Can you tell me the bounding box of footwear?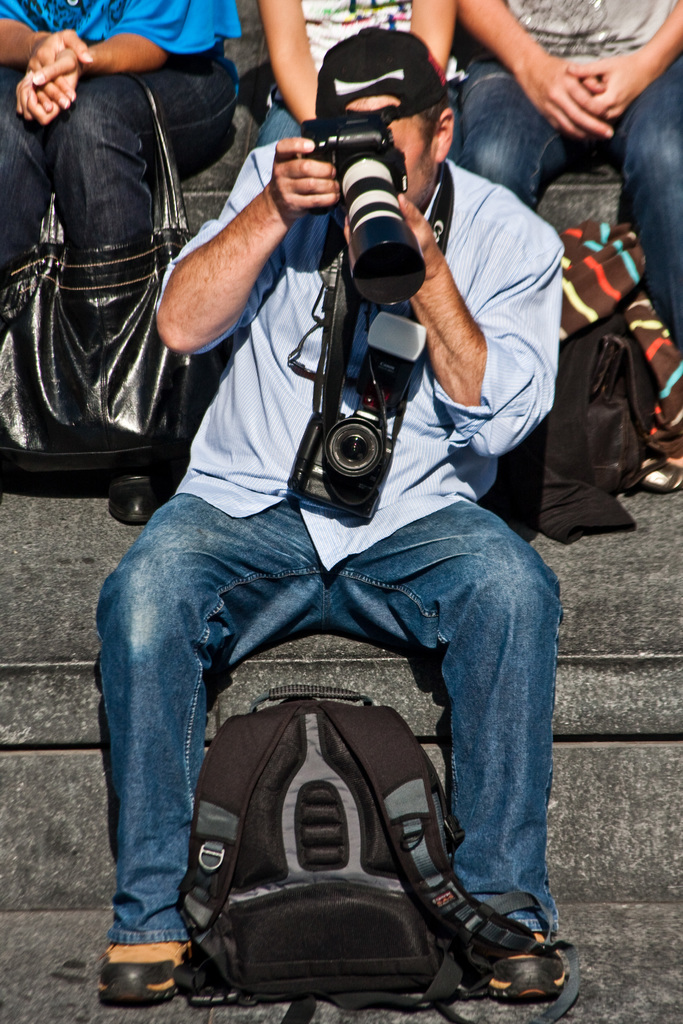
bbox=[639, 449, 682, 491].
